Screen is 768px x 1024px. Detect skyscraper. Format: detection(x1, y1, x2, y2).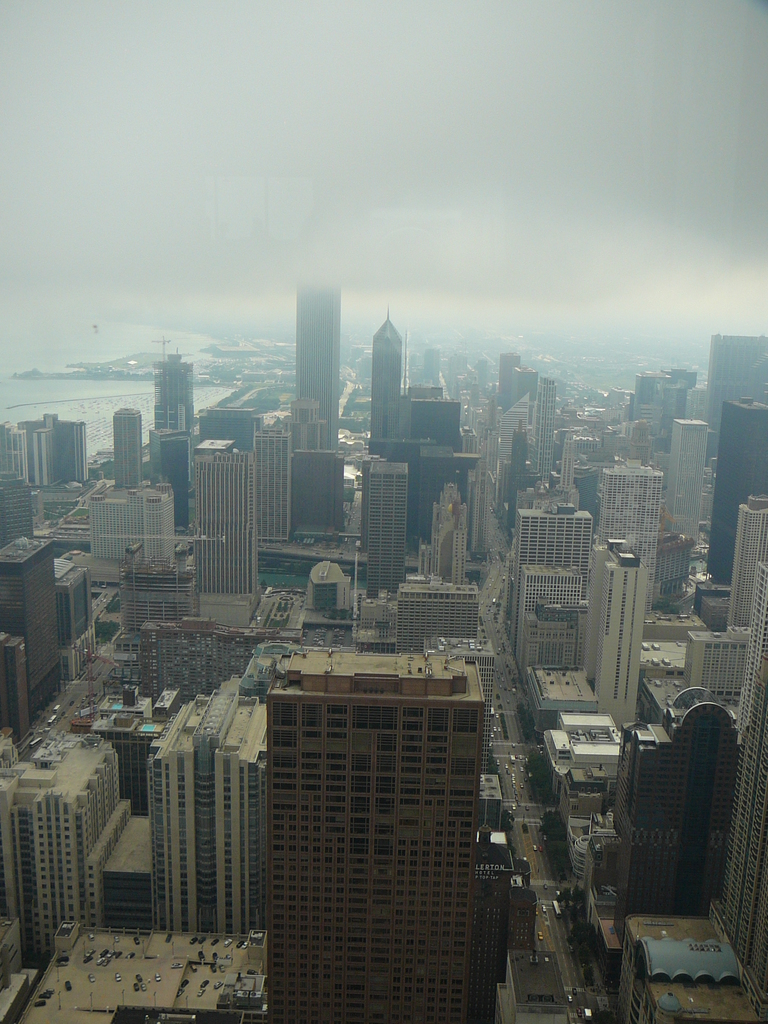
detection(734, 494, 767, 632).
